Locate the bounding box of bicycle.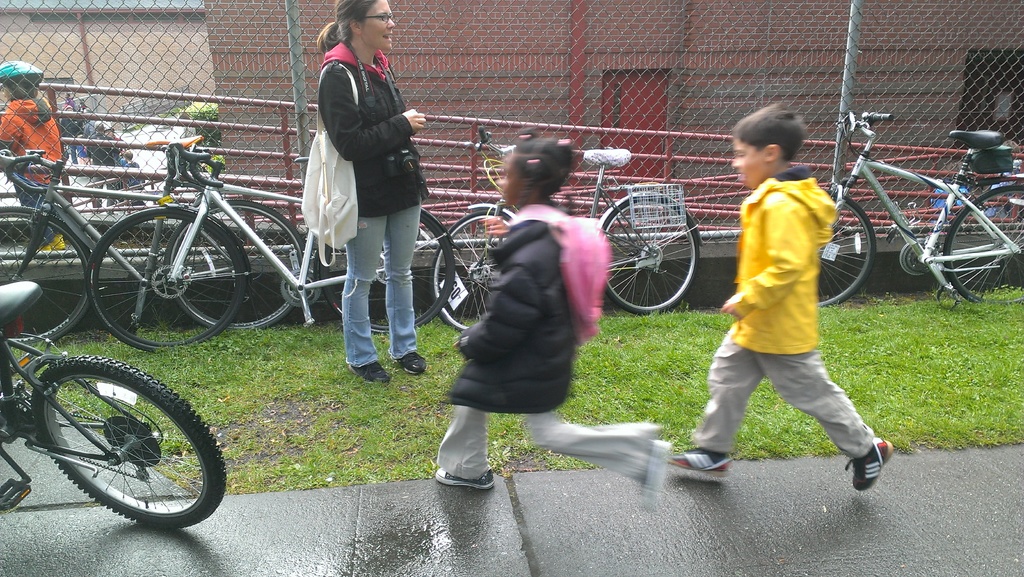
Bounding box: {"x1": 83, "y1": 138, "x2": 454, "y2": 355}.
